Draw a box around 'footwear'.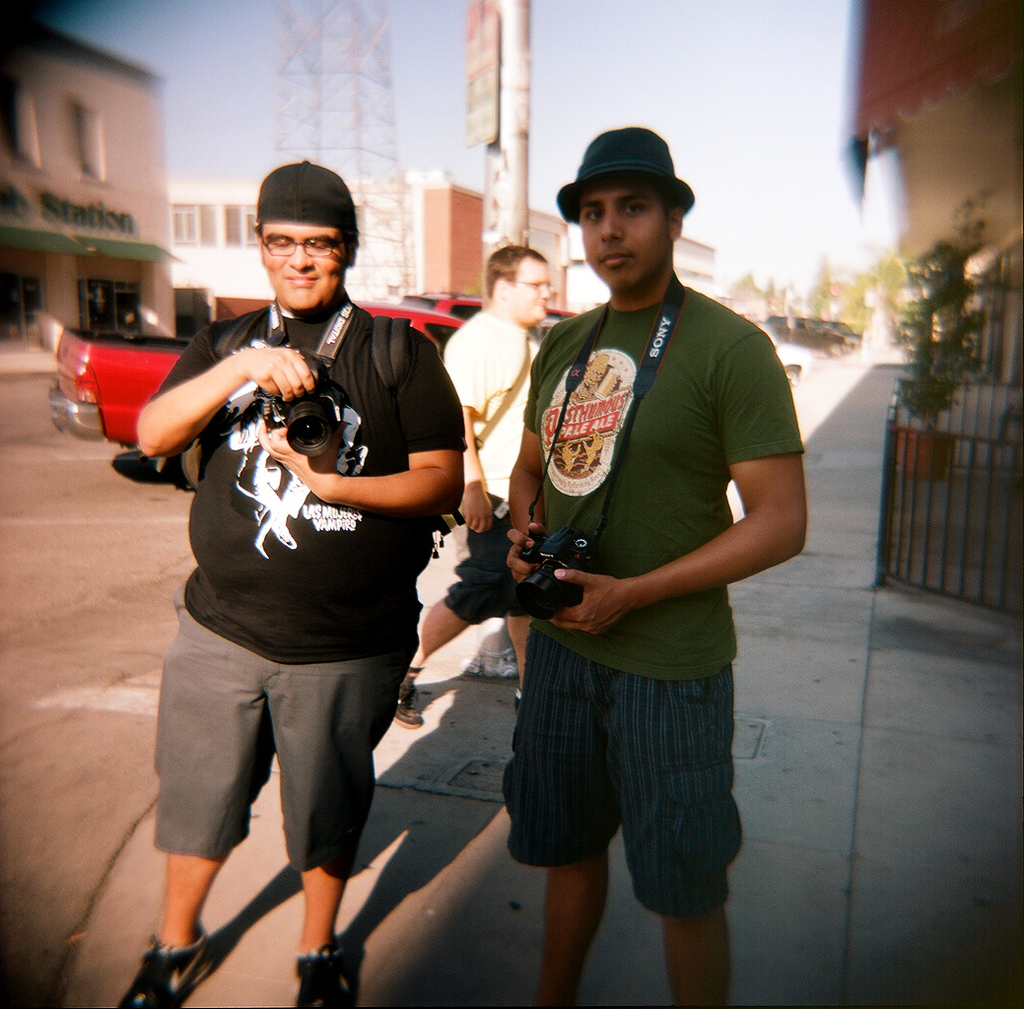
292, 947, 357, 1008.
